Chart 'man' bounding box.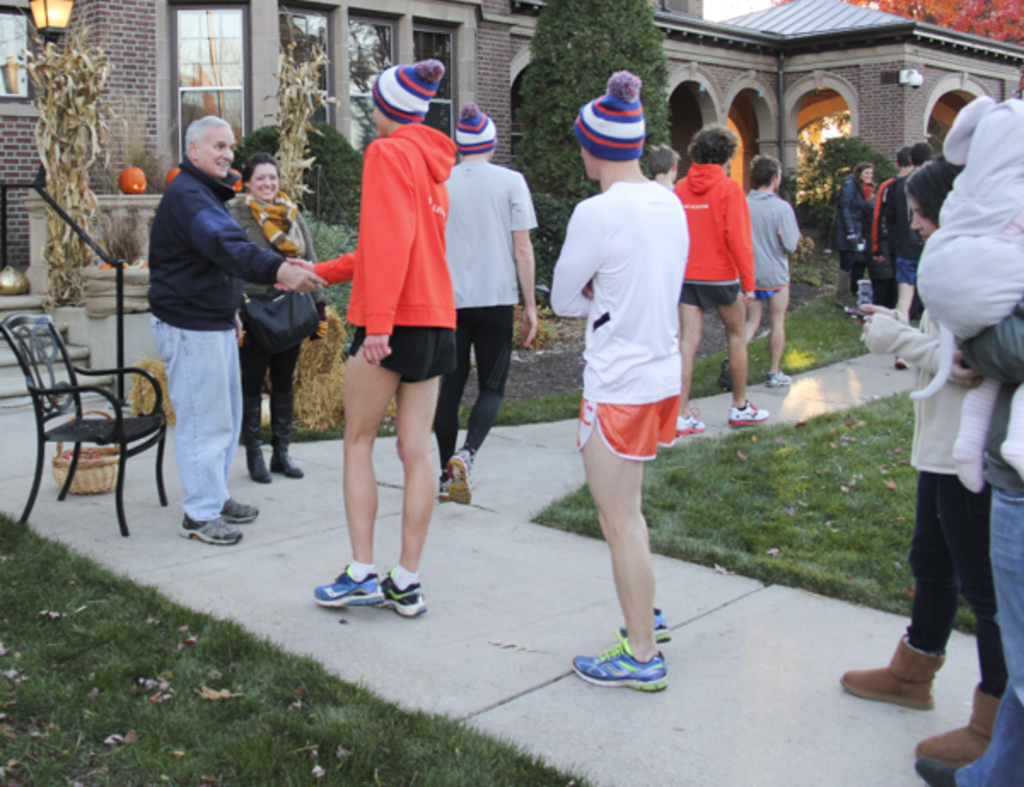
Charted: 879/145/935/352.
